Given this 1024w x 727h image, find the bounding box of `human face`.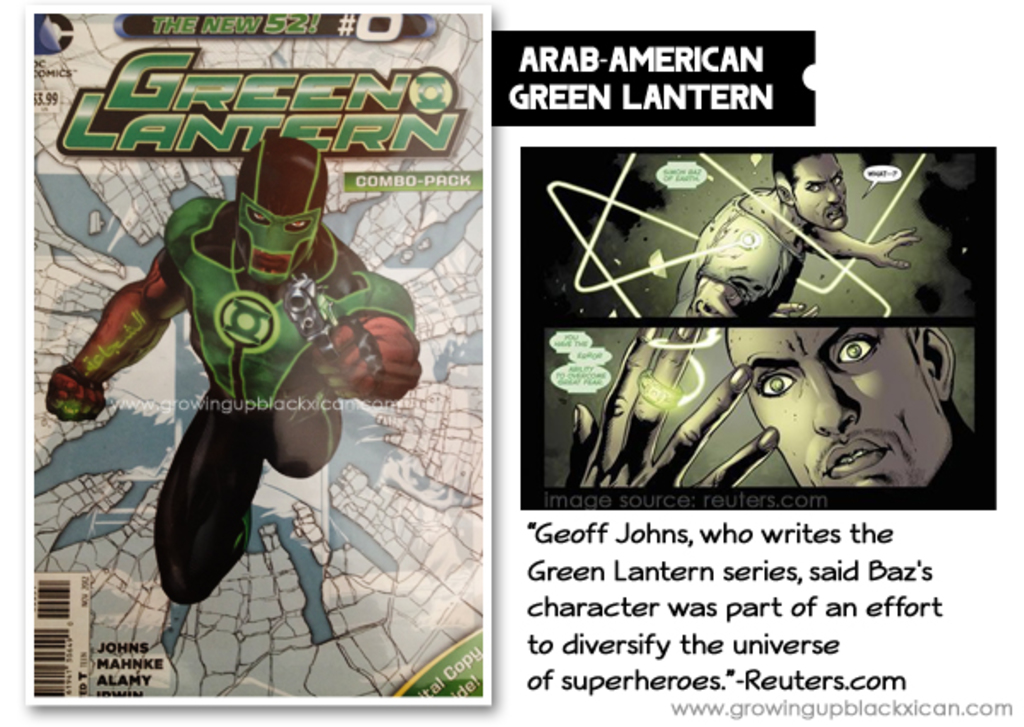
<bbox>783, 155, 850, 229</bbox>.
